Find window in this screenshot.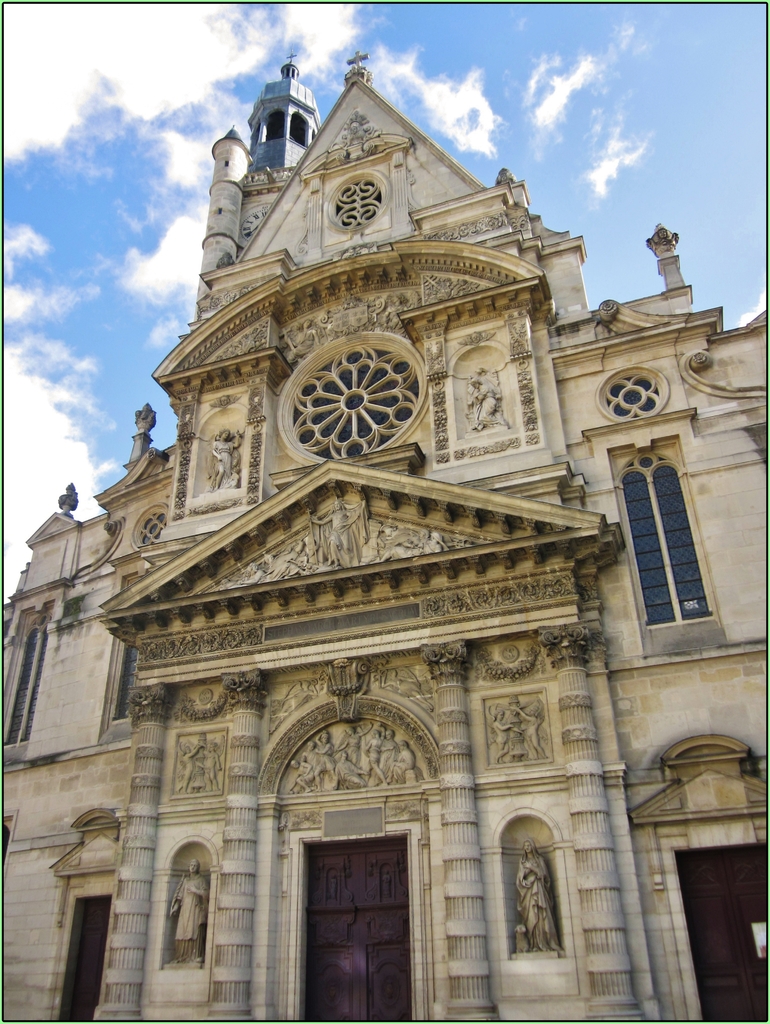
The bounding box for window is (625, 431, 732, 641).
